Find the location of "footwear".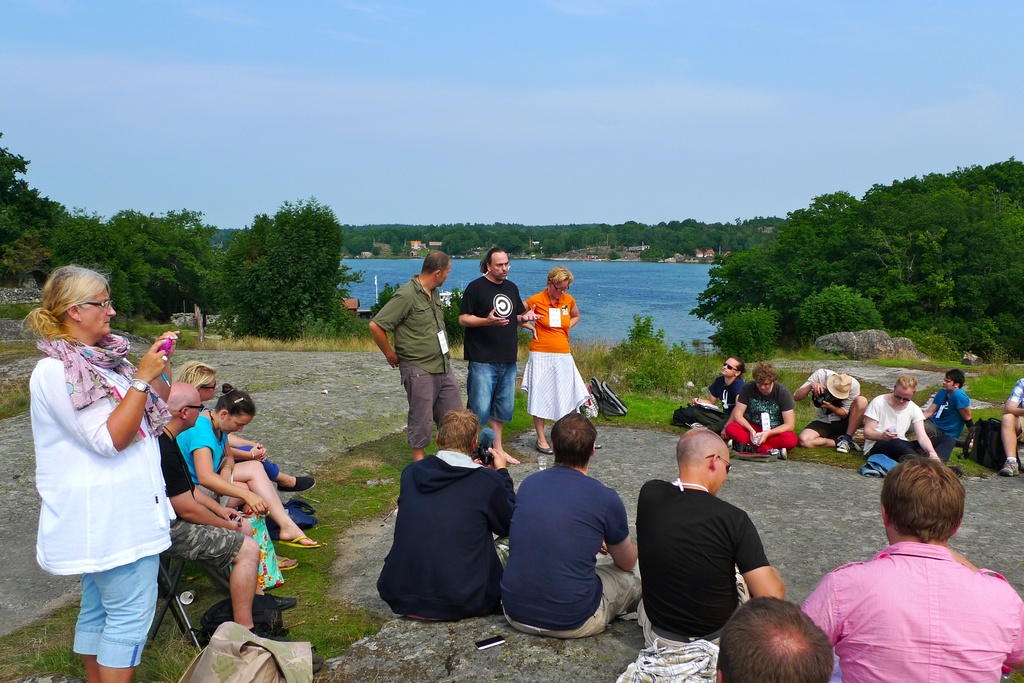
Location: {"x1": 778, "y1": 444, "x2": 791, "y2": 461}.
